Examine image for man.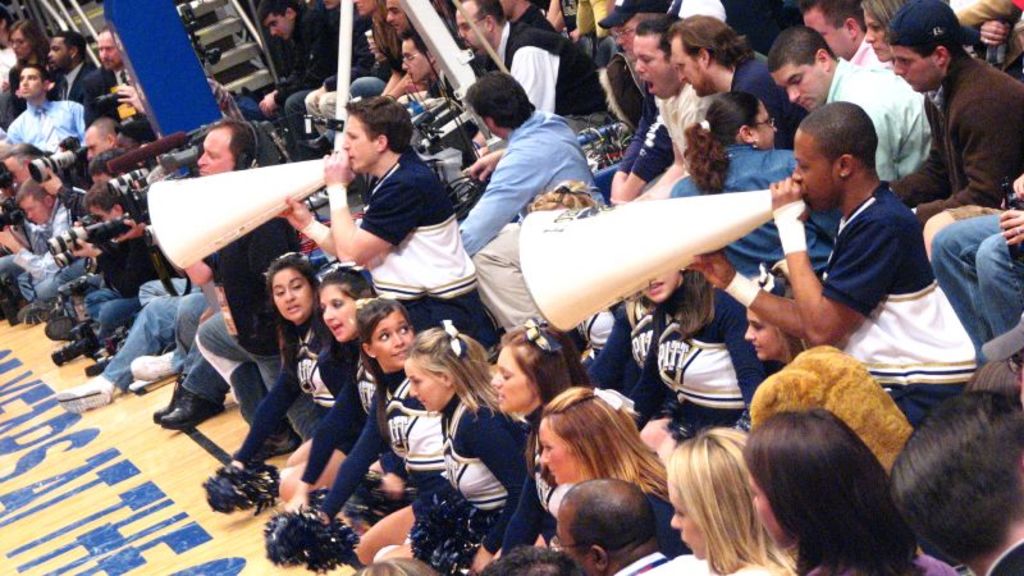
Examination result: detection(630, 9, 721, 201).
